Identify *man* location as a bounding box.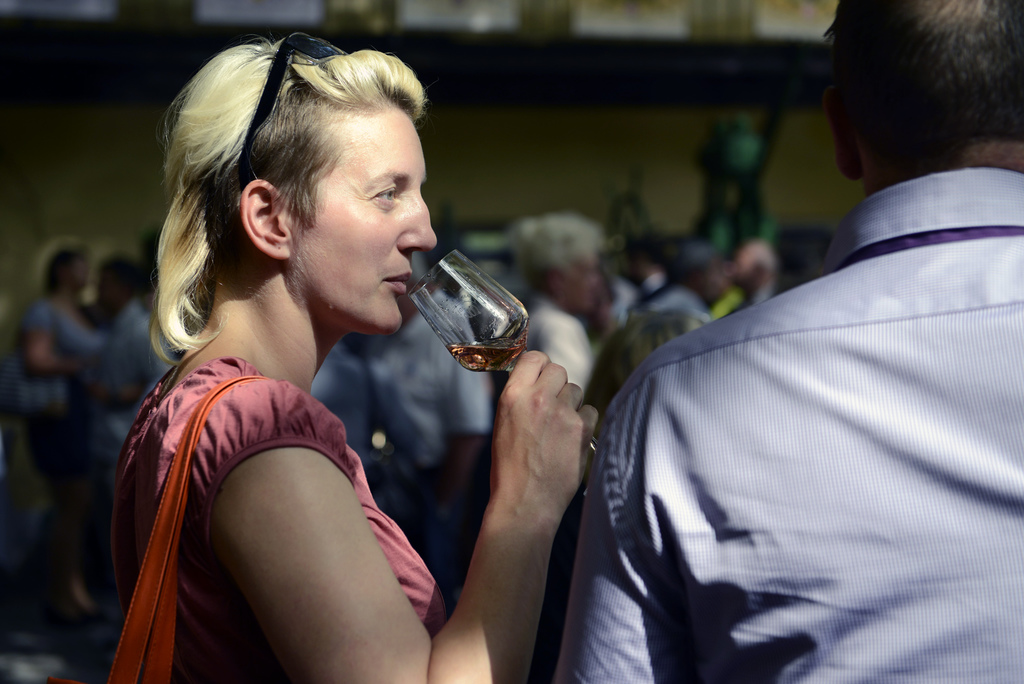
539,0,1023,683.
